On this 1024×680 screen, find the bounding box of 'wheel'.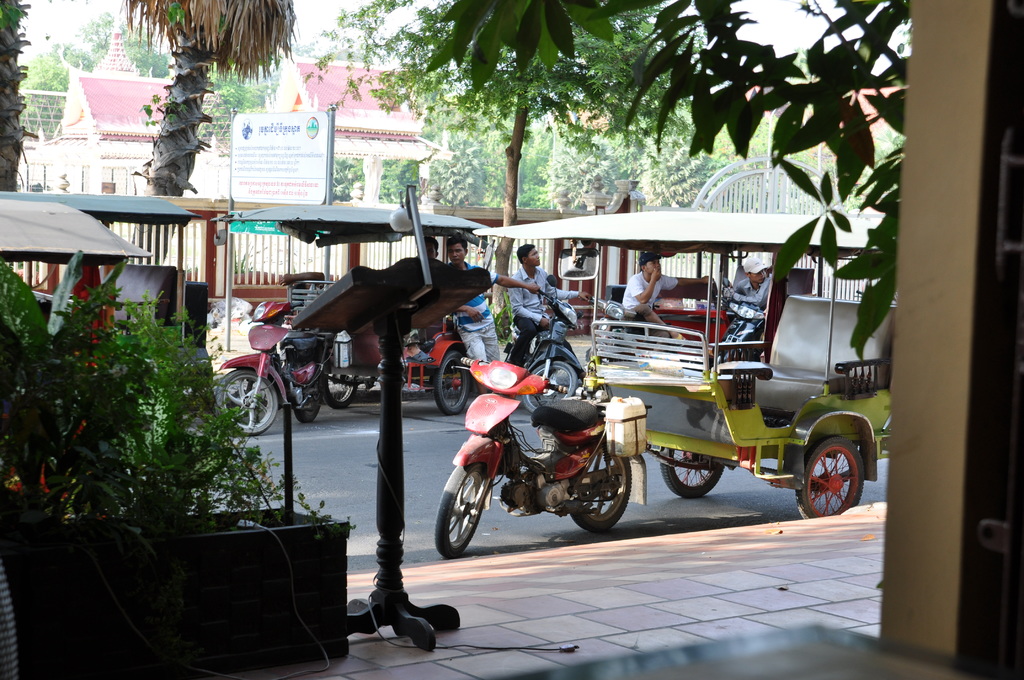
Bounding box: l=321, t=369, r=356, b=408.
